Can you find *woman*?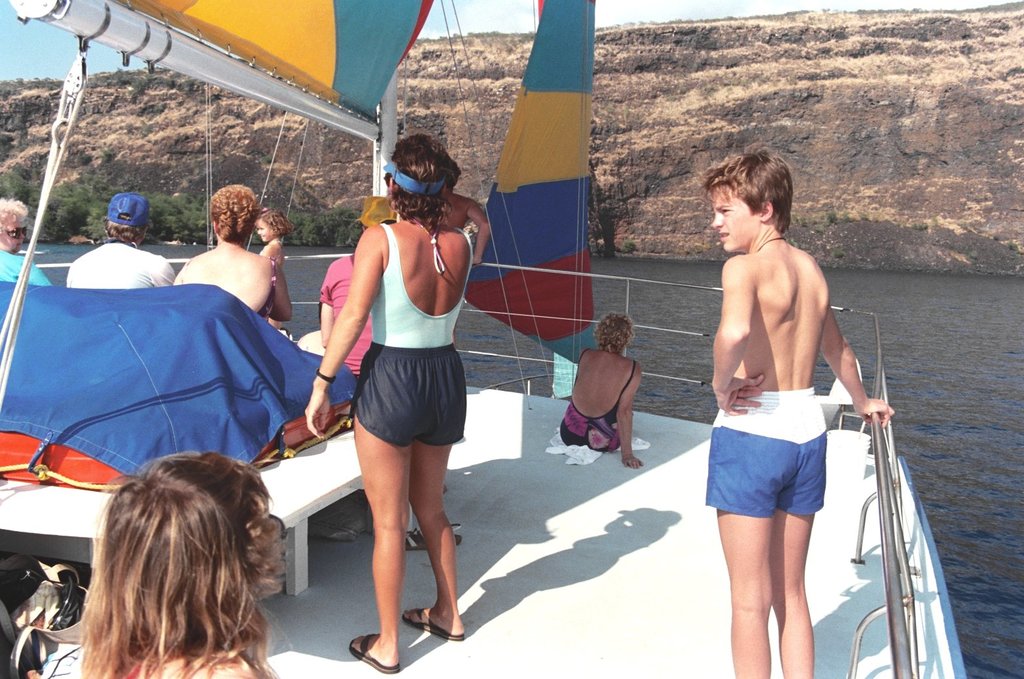
Yes, bounding box: [317,115,491,654].
